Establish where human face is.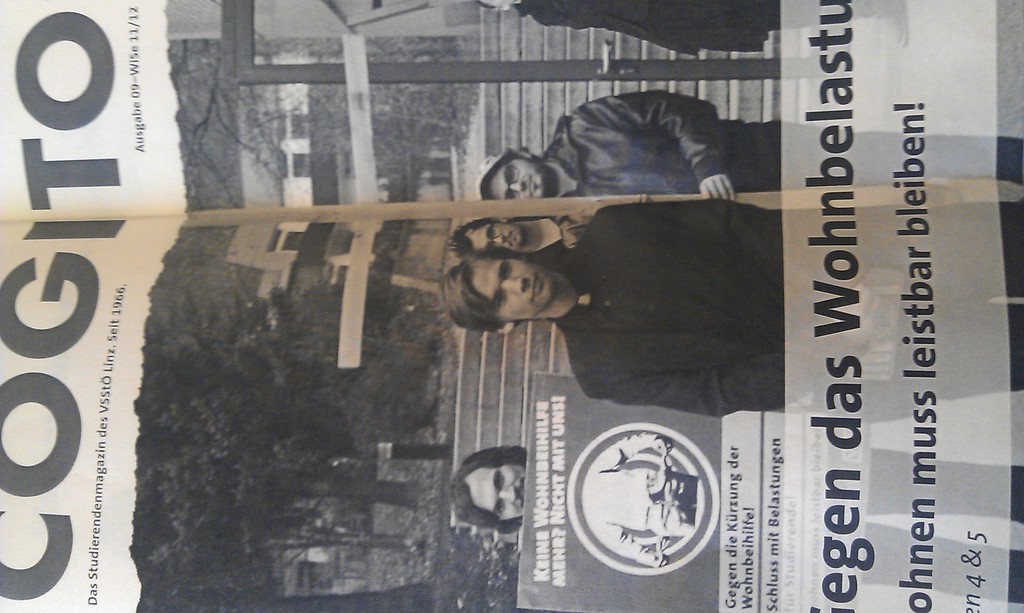
Established at (474,259,556,319).
